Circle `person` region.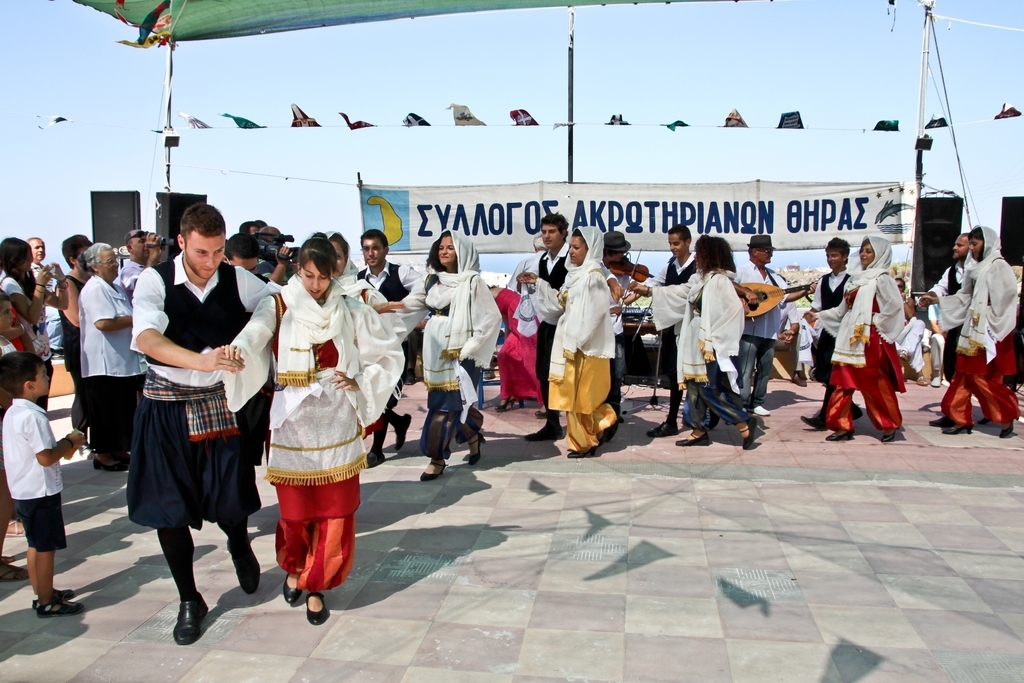
Region: left=213, top=231, right=409, bottom=631.
